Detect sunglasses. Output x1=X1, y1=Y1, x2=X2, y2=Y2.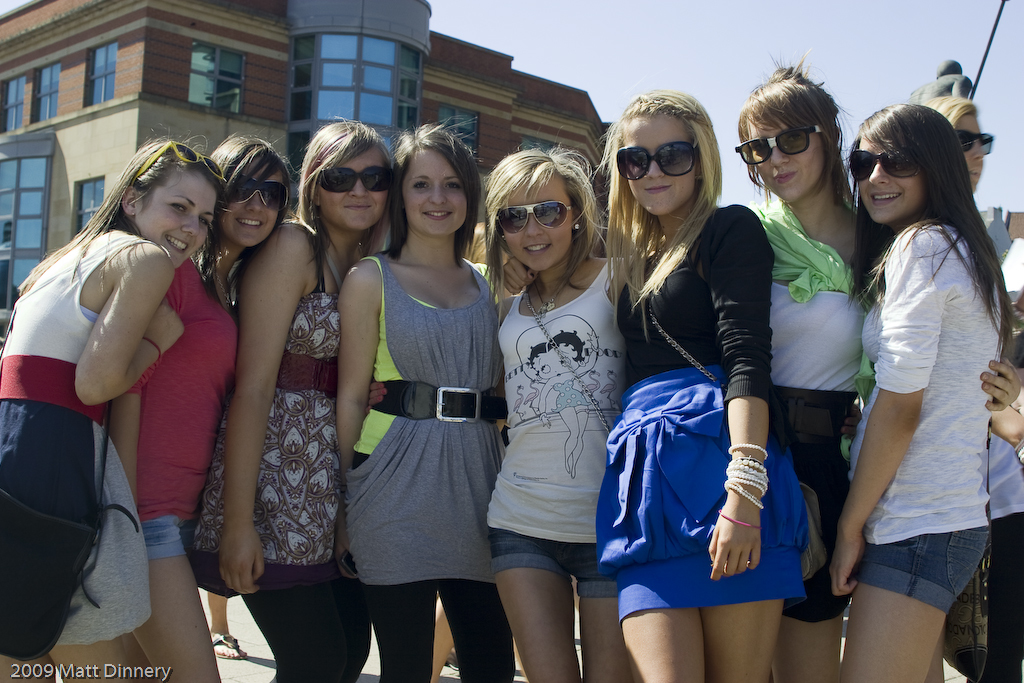
x1=135, y1=140, x2=224, y2=187.
